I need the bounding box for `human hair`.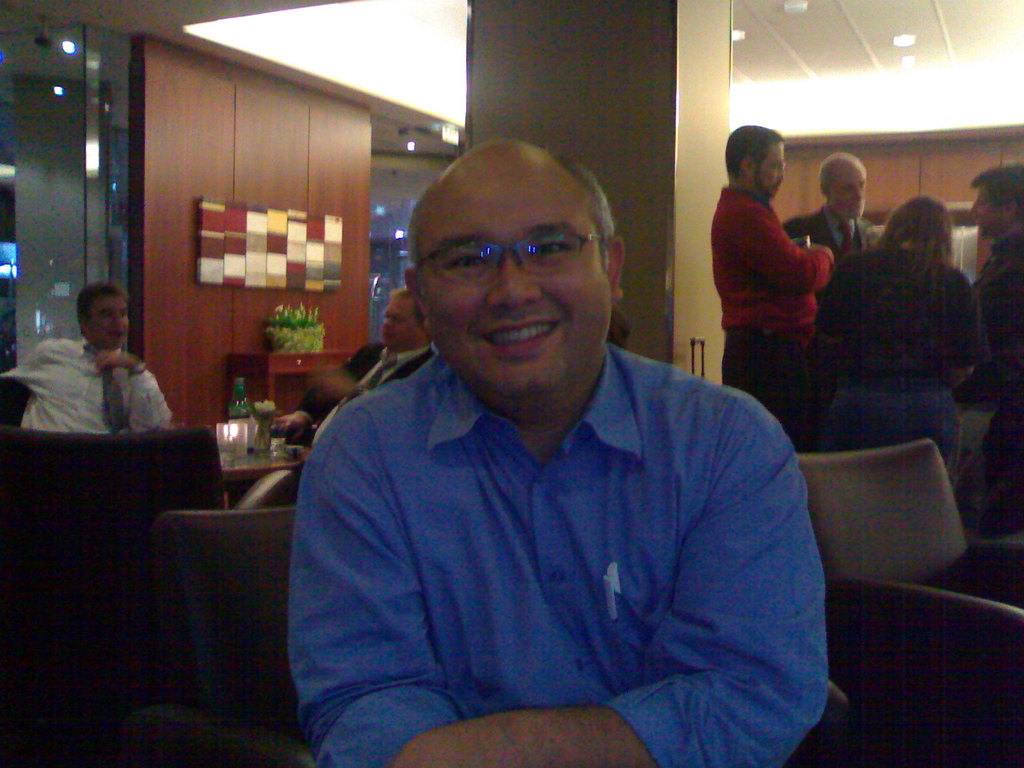
Here it is: box(724, 125, 783, 172).
